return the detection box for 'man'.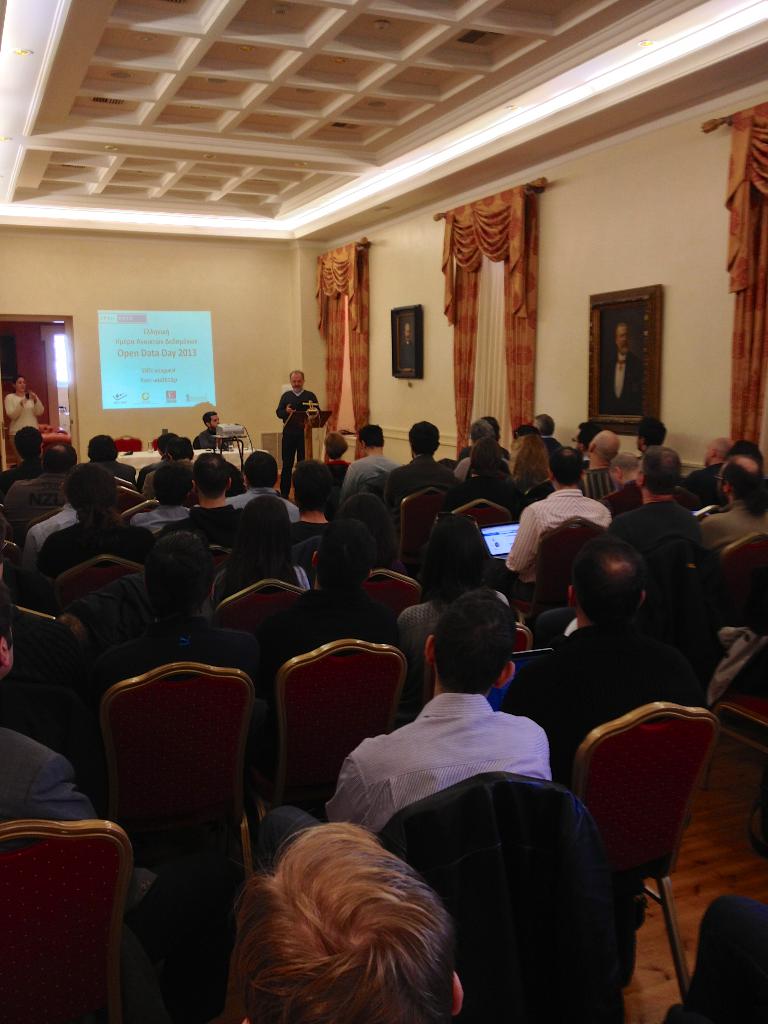
497/536/712/789.
